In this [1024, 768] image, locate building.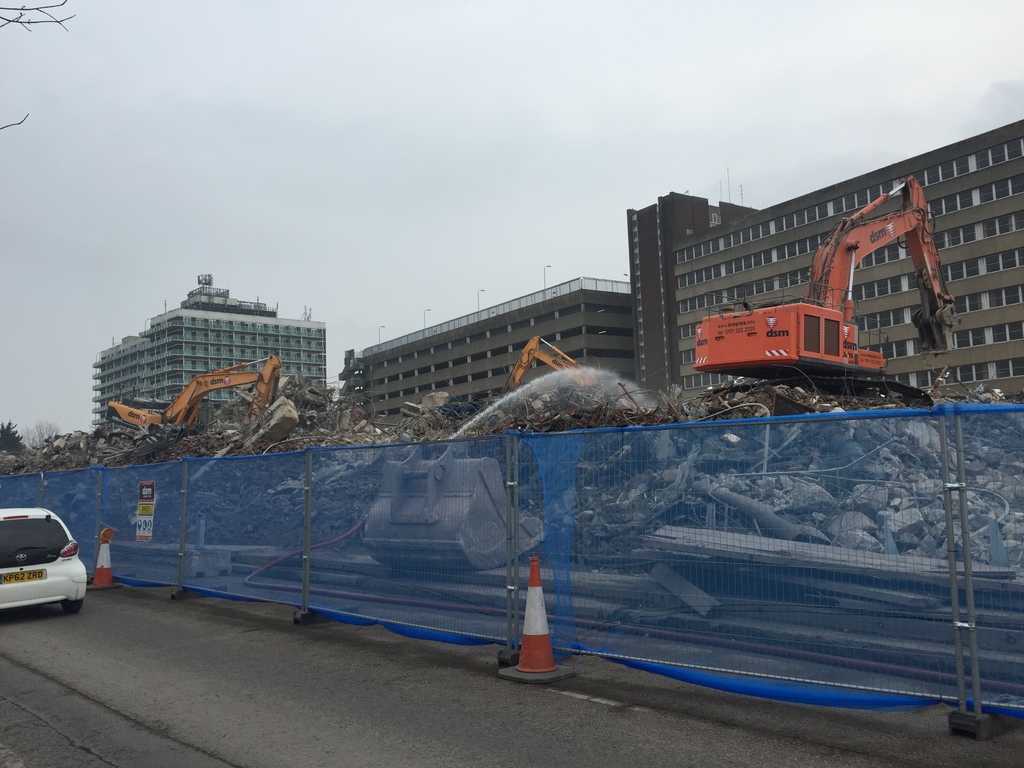
Bounding box: x1=334 y1=283 x2=632 y2=428.
